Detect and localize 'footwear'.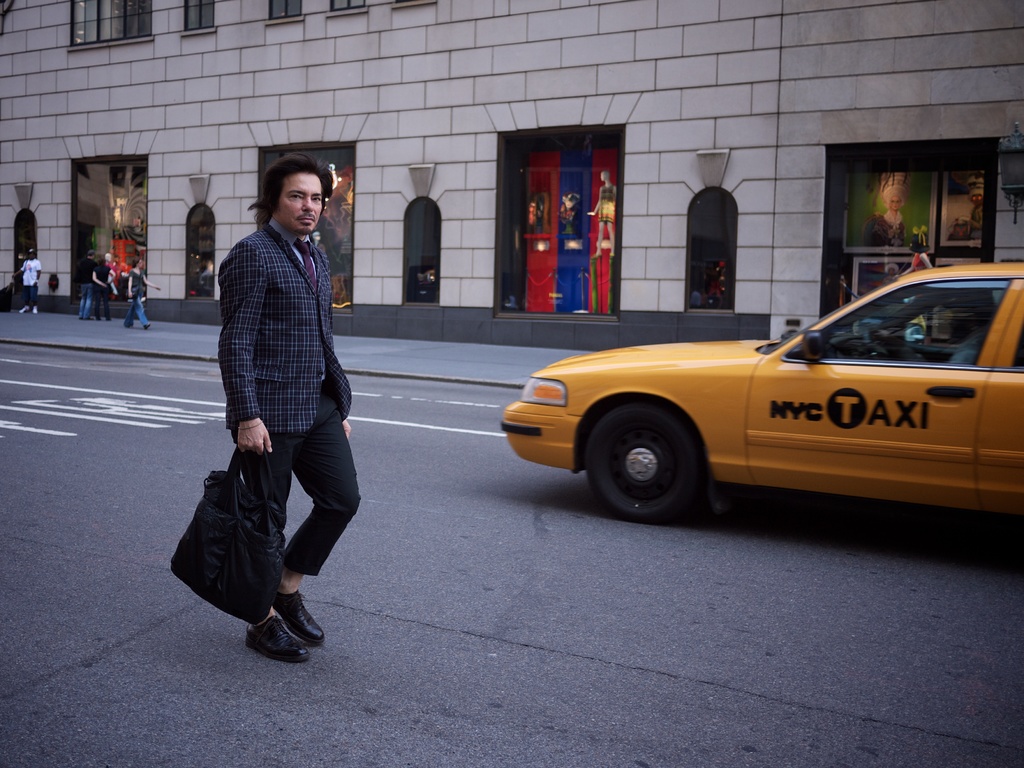
Localized at x1=33, y1=306, x2=39, y2=316.
